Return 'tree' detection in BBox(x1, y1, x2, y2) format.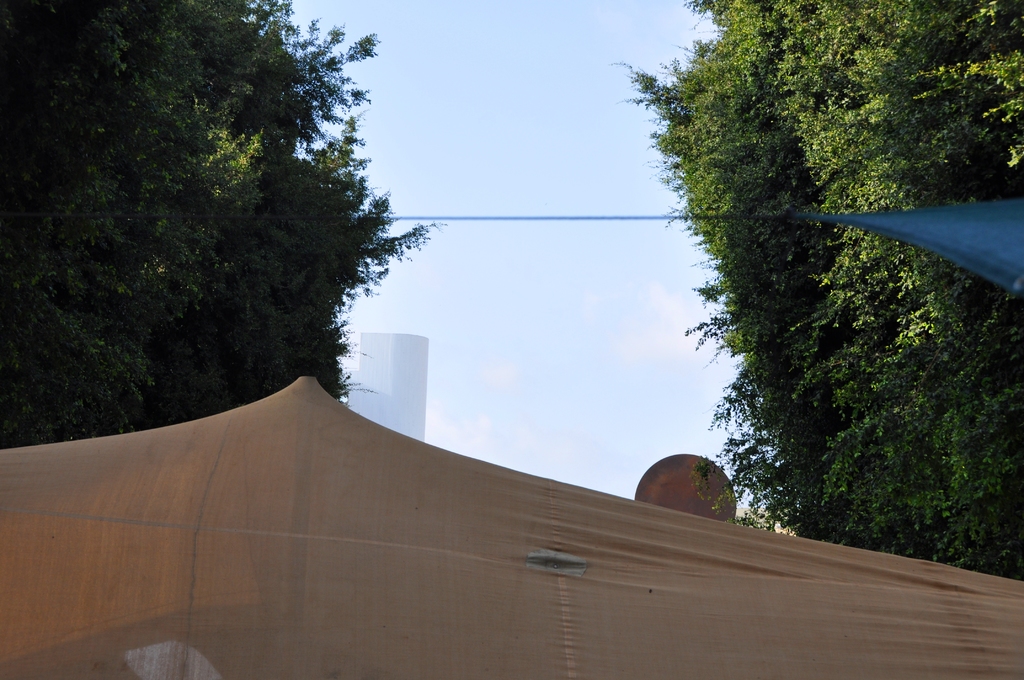
BBox(1, 0, 445, 451).
